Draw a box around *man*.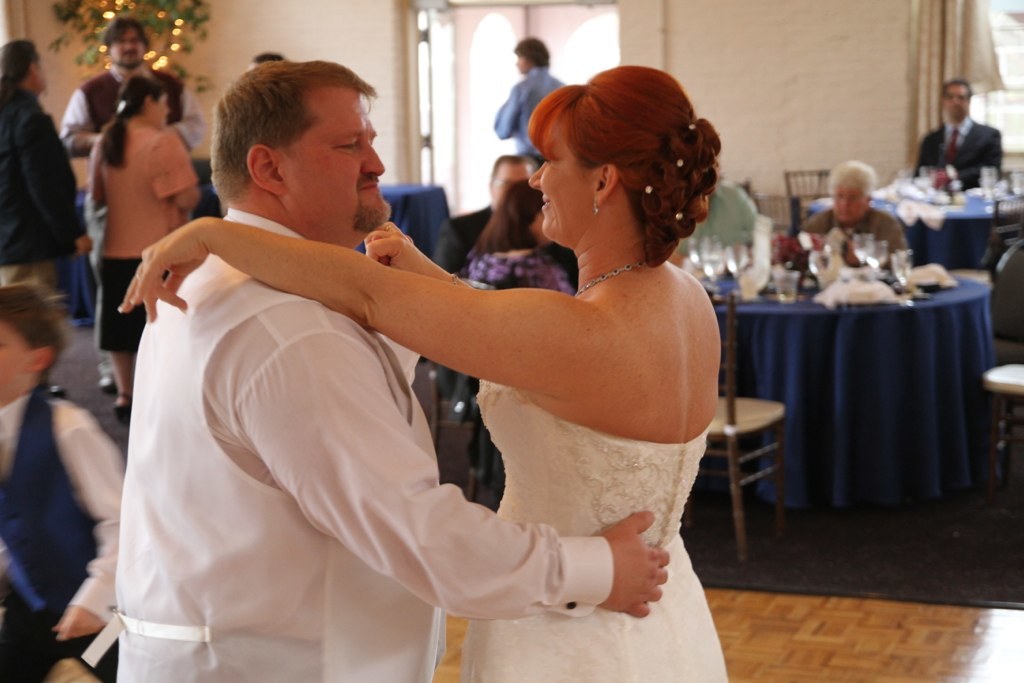
BBox(432, 154, 580, 278).
